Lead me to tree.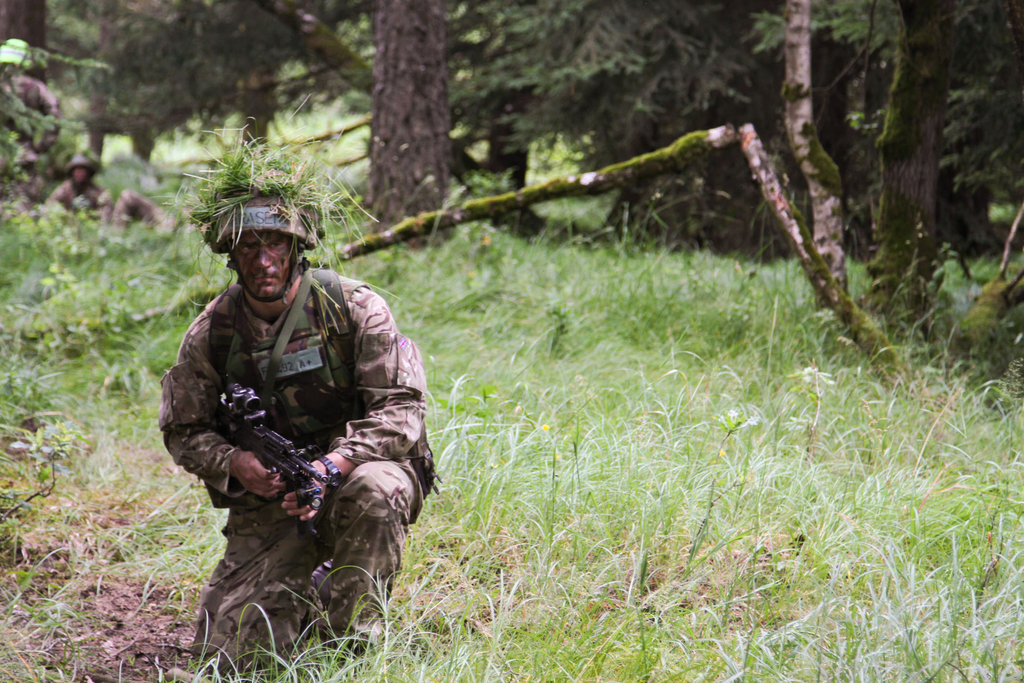
Lead to bbox=[349, 0, 481, 252].
